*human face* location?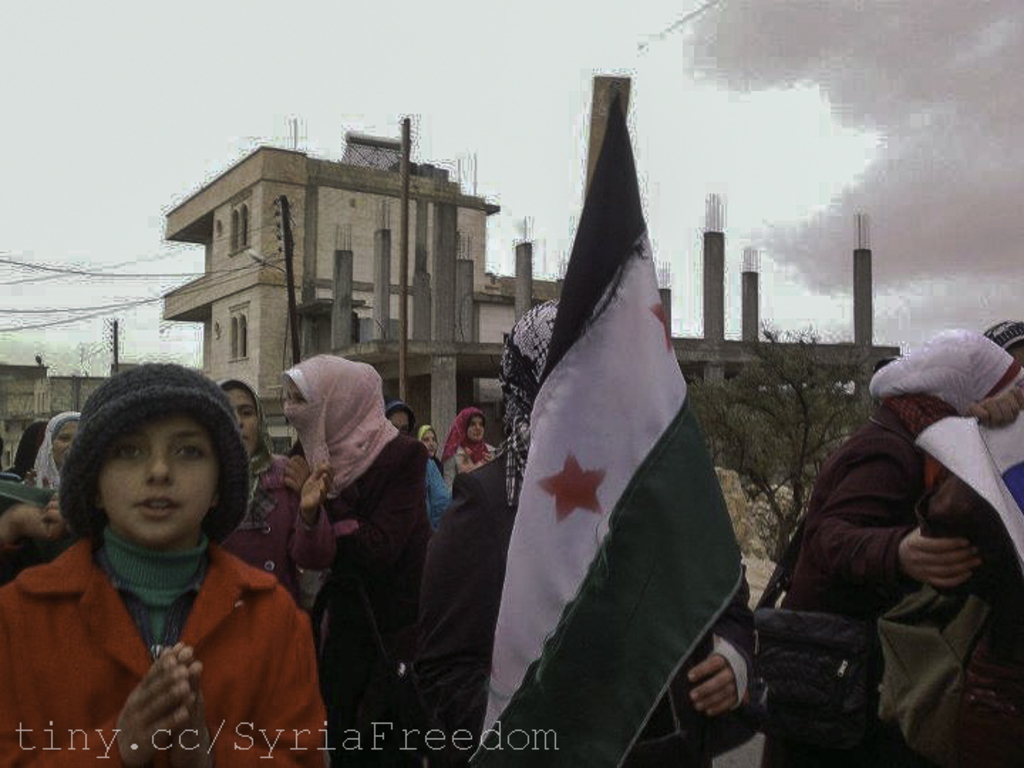
[x1=284, y1=378, x2=303, y2=418]
